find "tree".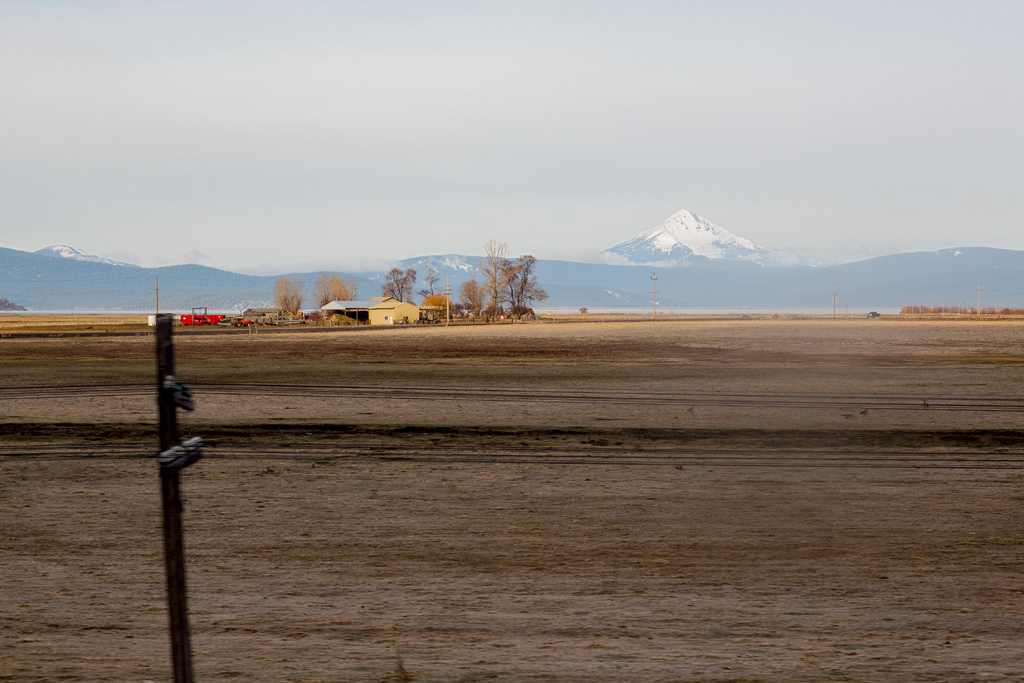
locate(479, 239, 516, 308).
